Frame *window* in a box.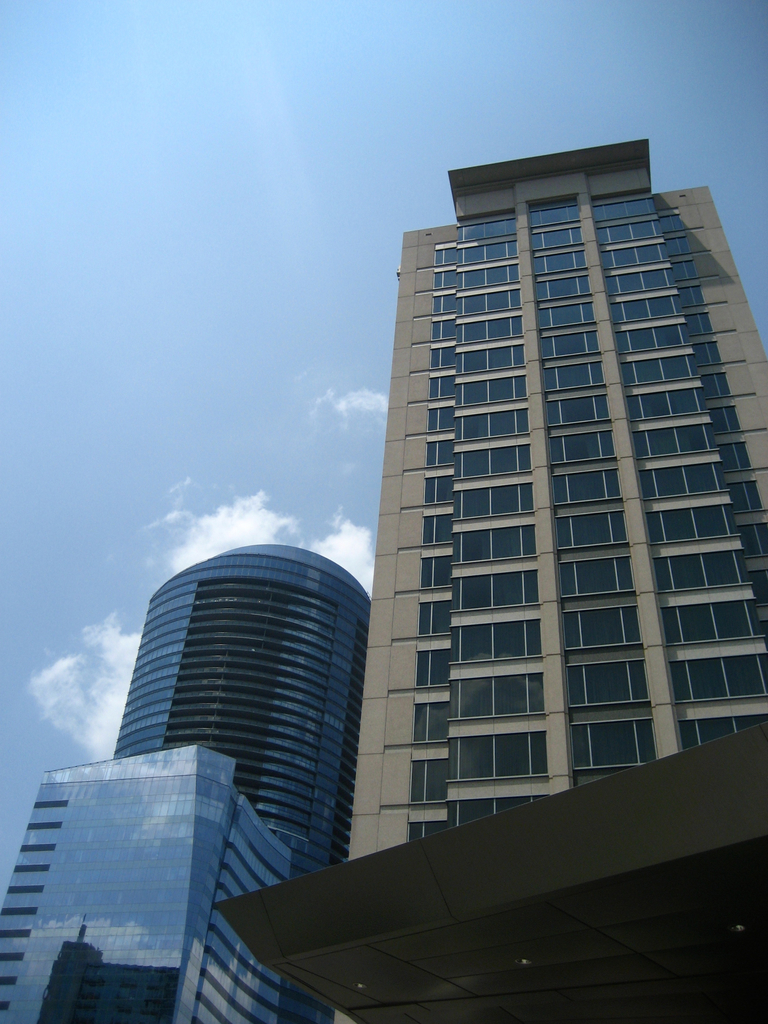
{"x1": 396, "y1": 201, "x2": 739, "y2": 829}.
